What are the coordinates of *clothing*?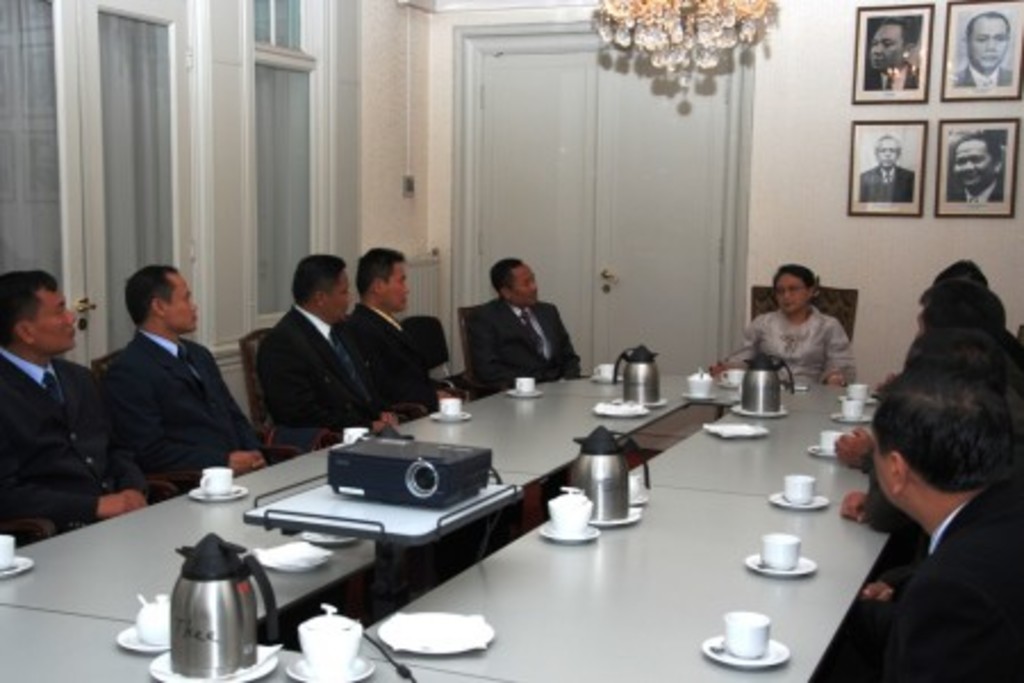
locate(858, 166, 915, 203).
